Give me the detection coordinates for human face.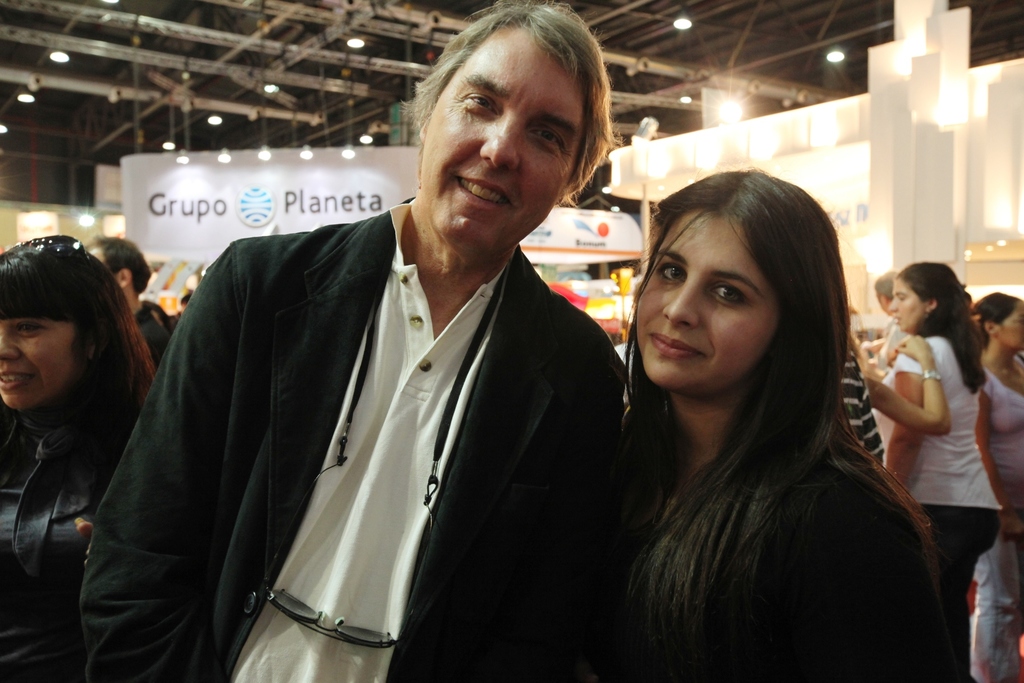
left=636, top=217, right=794, bottom=382.
